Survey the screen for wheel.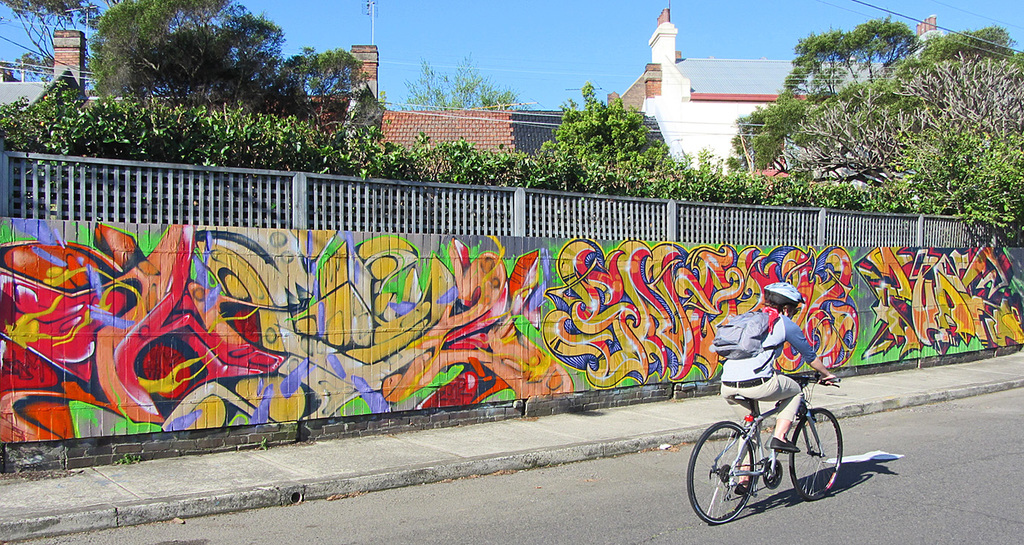
Survey found: pyautogui.locateOnScreen(687, 420, 752, 524).
